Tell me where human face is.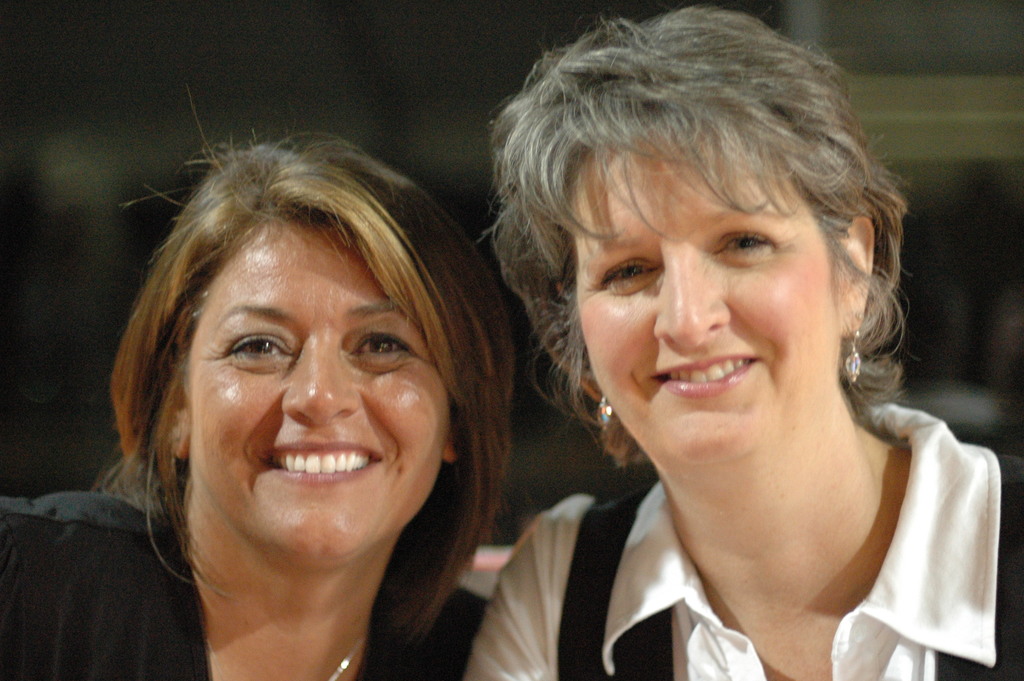
human face is at BBox(564, 113, 850, 469).
